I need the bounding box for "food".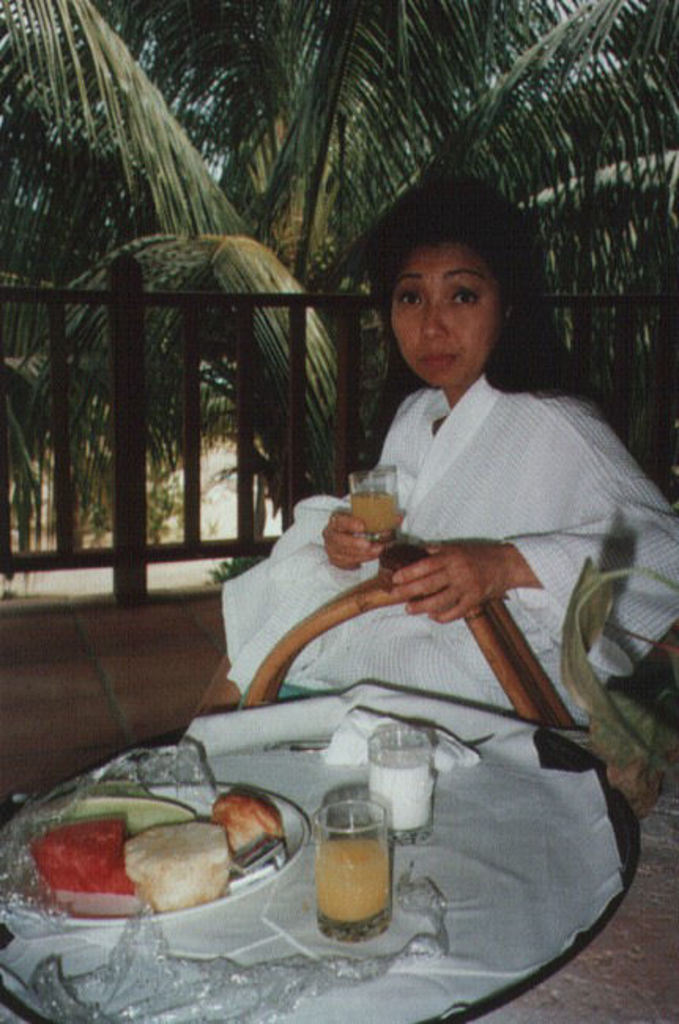
Here it is: (x1=28, y1=818, x2=124, y2=900).
